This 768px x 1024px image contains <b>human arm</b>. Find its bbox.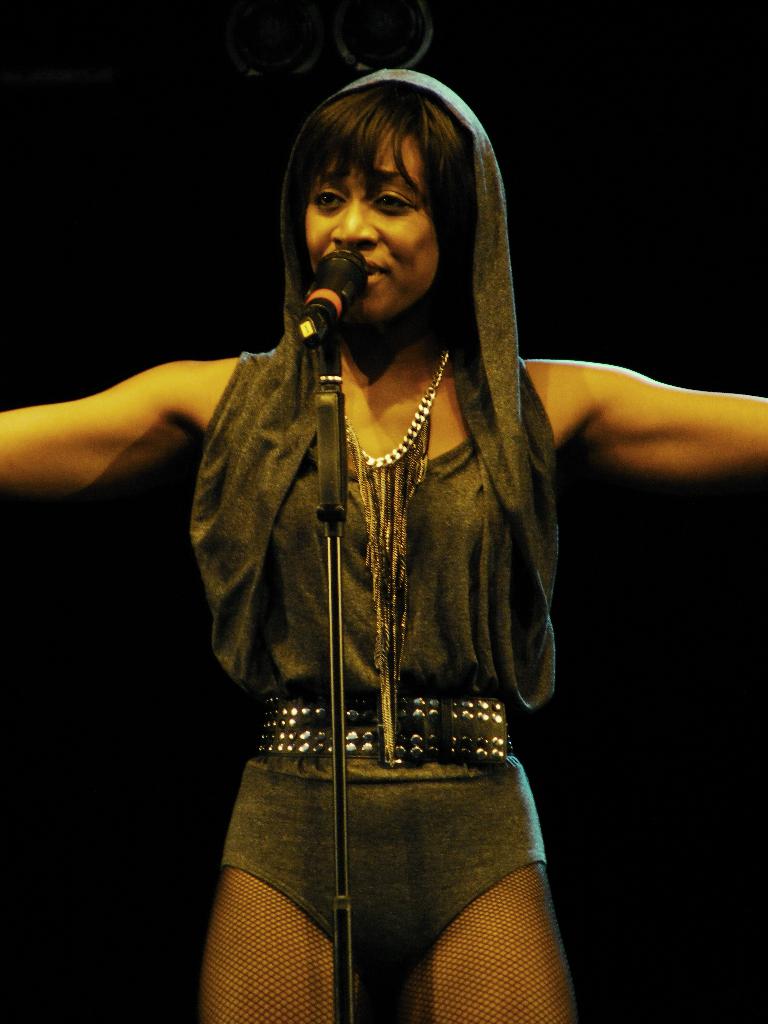
(520,359,760,476).
